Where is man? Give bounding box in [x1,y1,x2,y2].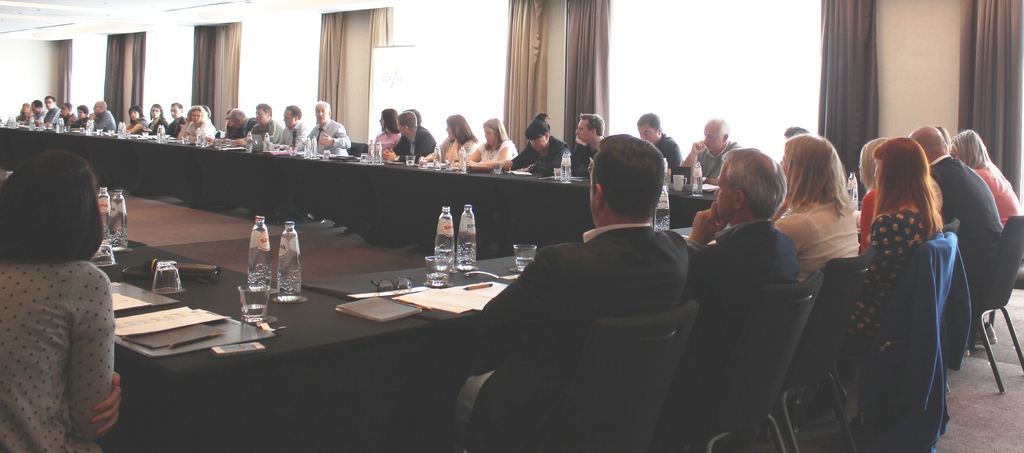
[380,111,439,166].
